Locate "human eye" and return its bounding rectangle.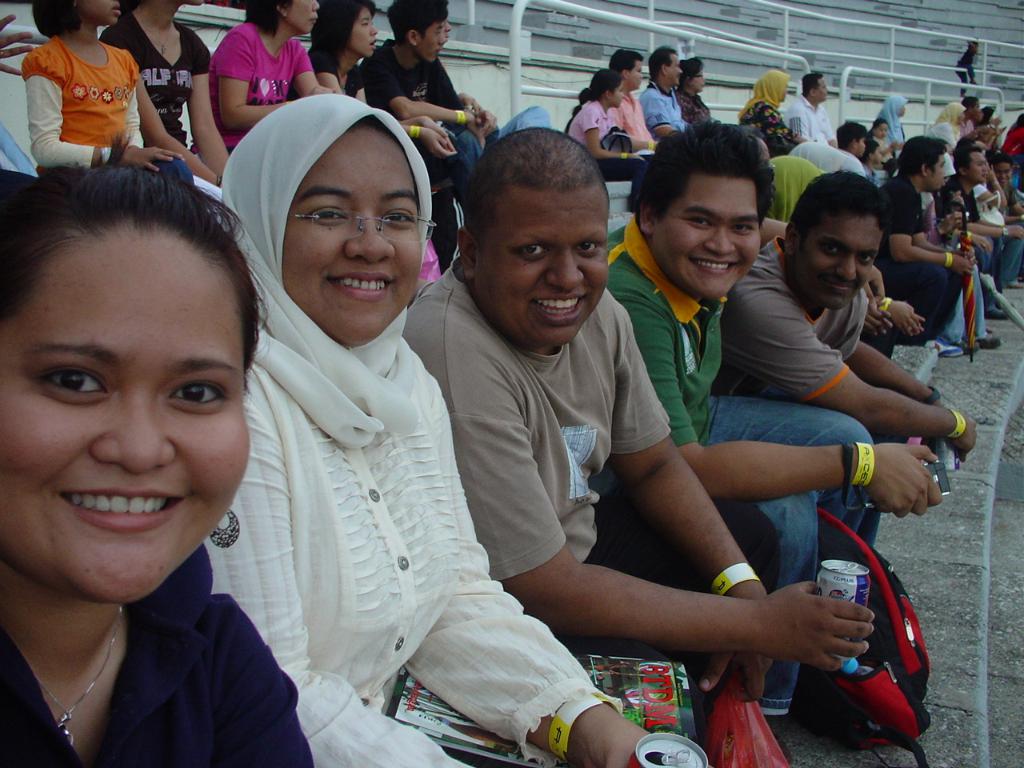
detection(361, 20, 369, 28).
